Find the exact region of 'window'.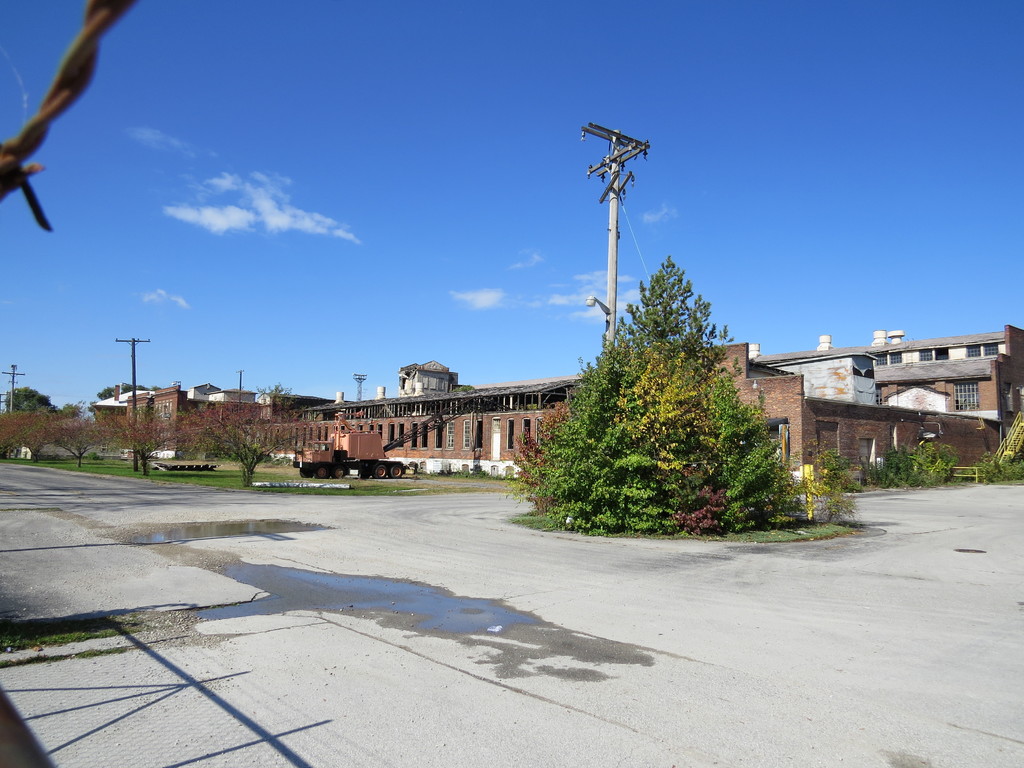
Exact region: [x1=920, y1=346, x2=929, y2=369].
